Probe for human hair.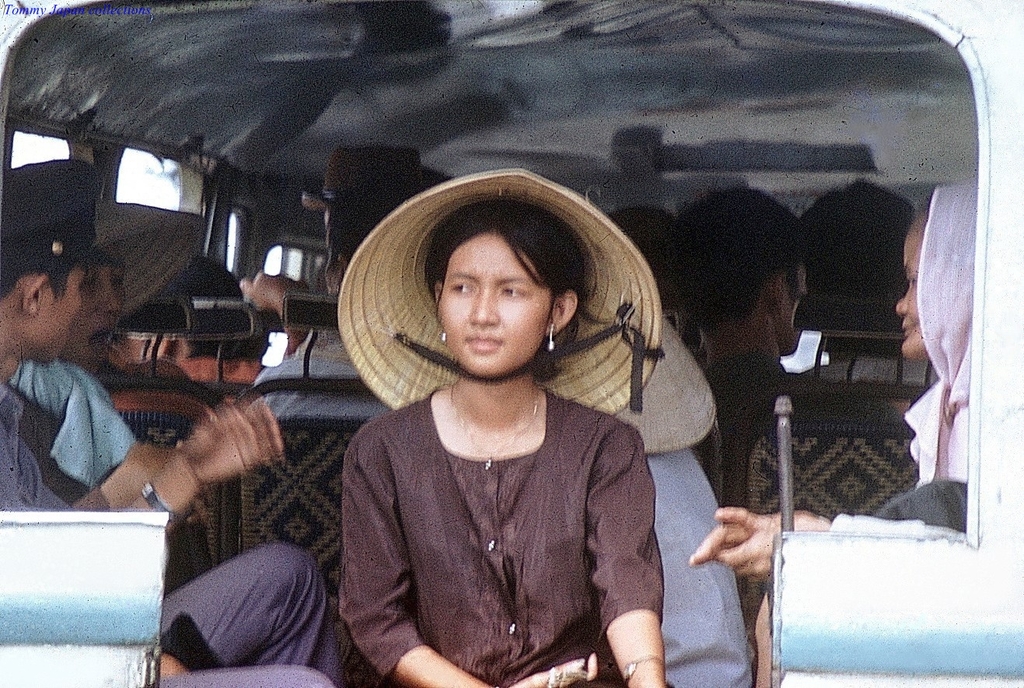
Probe result: box=[0, 267, 71, 304].
